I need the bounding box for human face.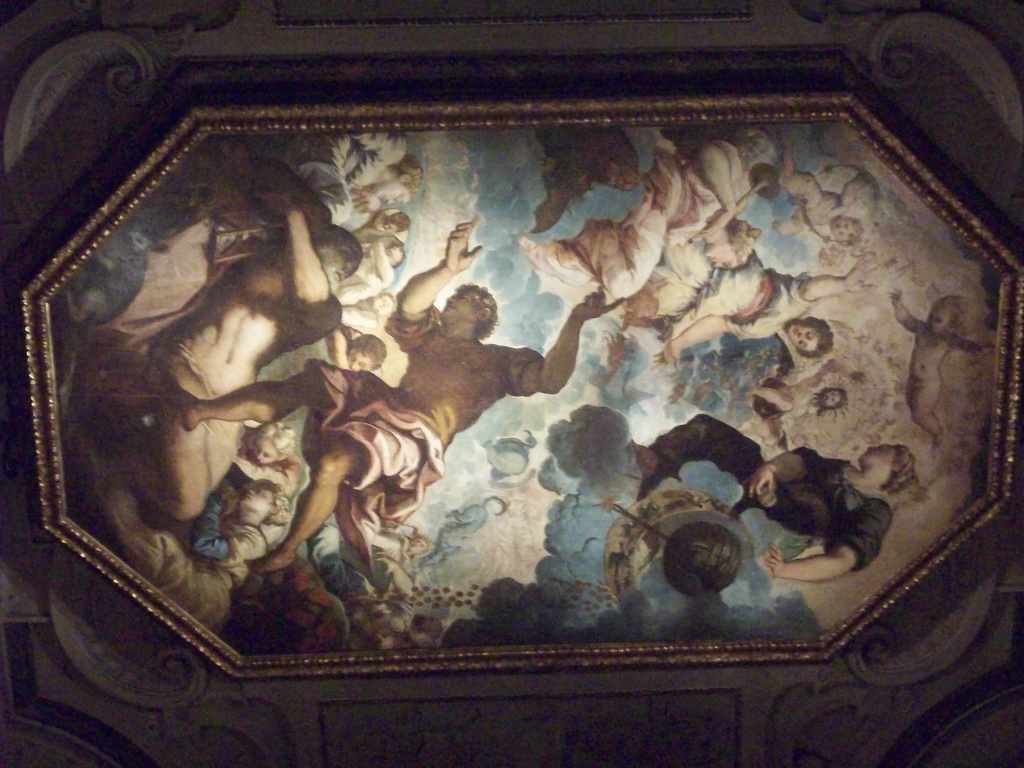
Here it is: [left=319, top=242, right=361, bottom=280].
